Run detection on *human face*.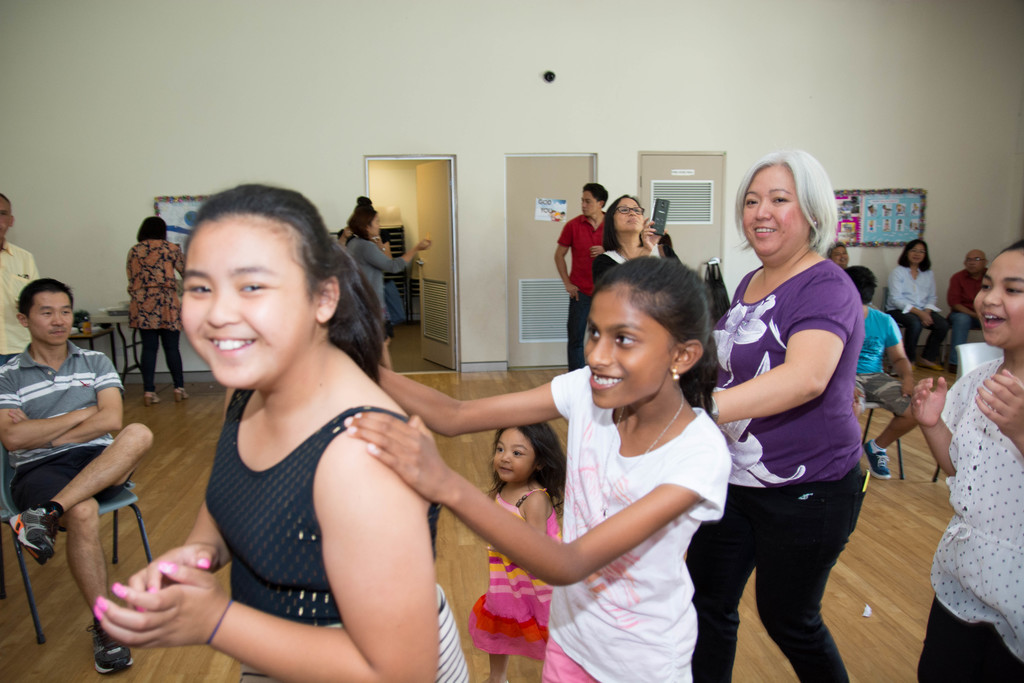
Result: region(492, 427, 538, 489).
